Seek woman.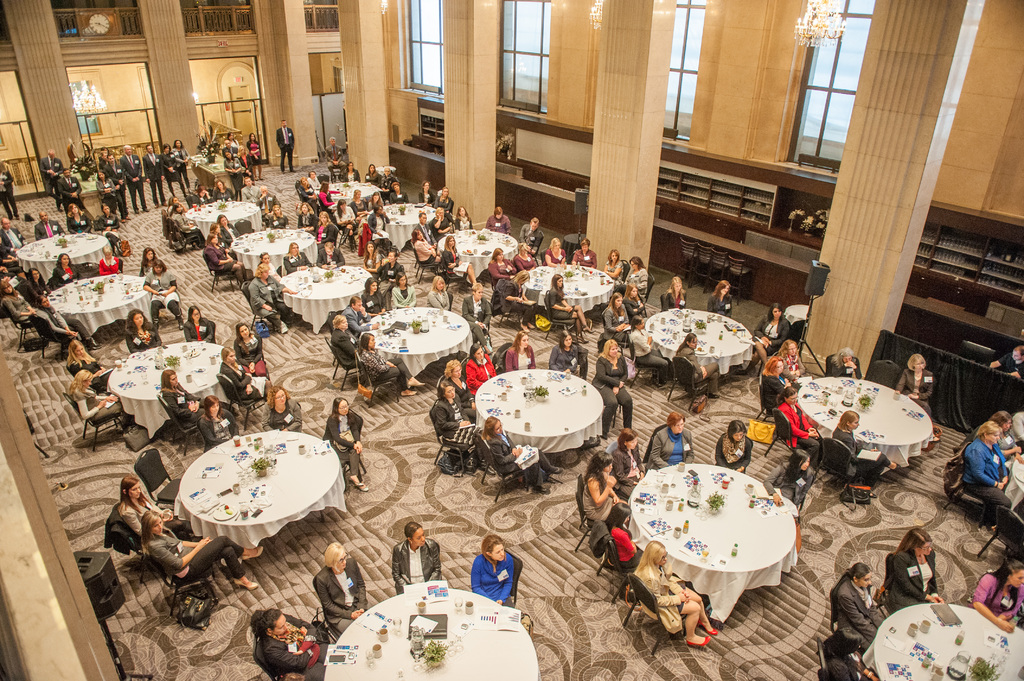
(left=216, top=345, right=265, bottom=403).
